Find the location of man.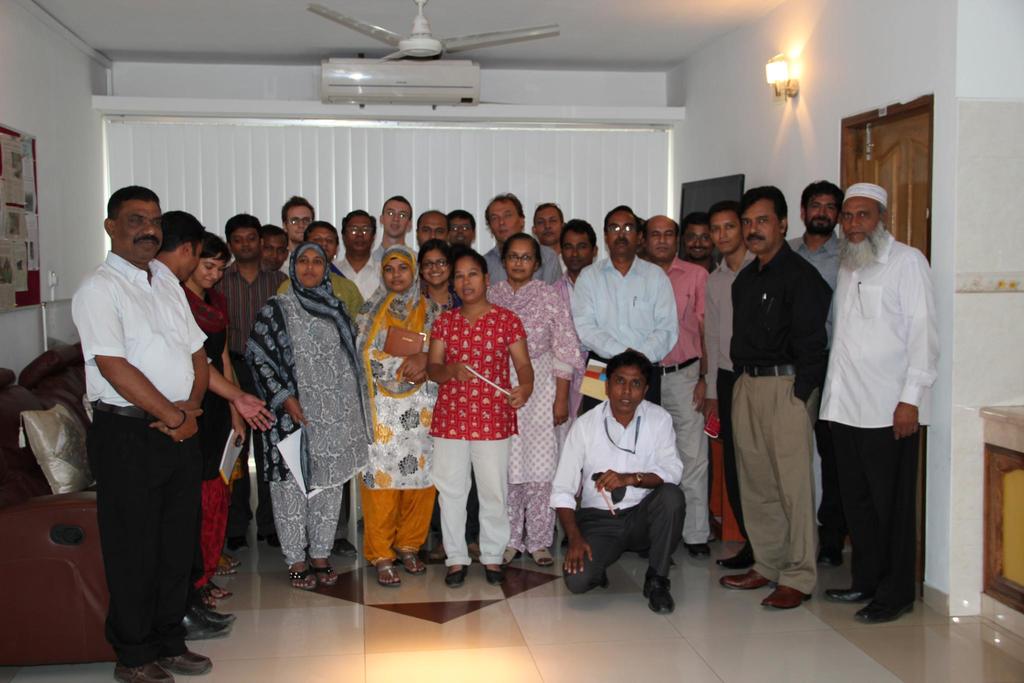
Location: <region>569, 202, 682, 415</region>.
